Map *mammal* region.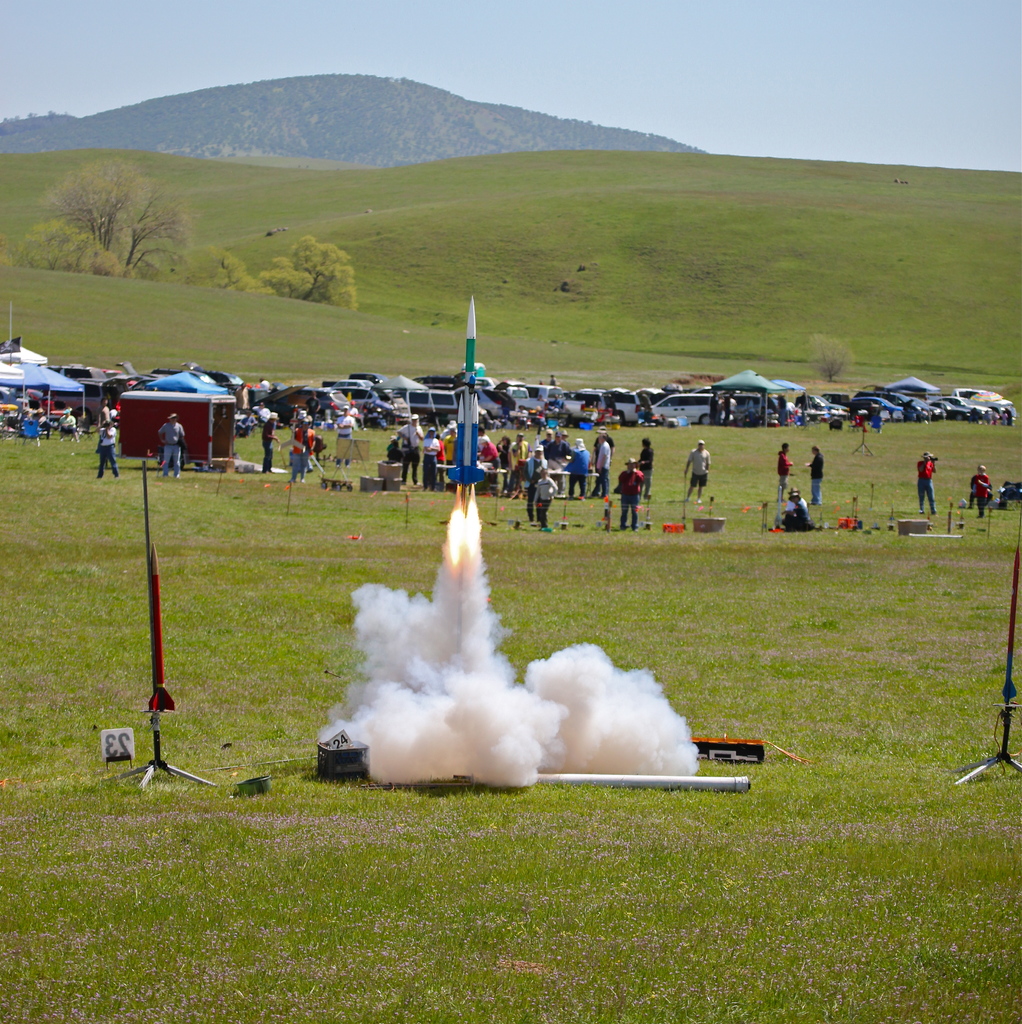
Mapped to rect(161, 412, 185, 471).
